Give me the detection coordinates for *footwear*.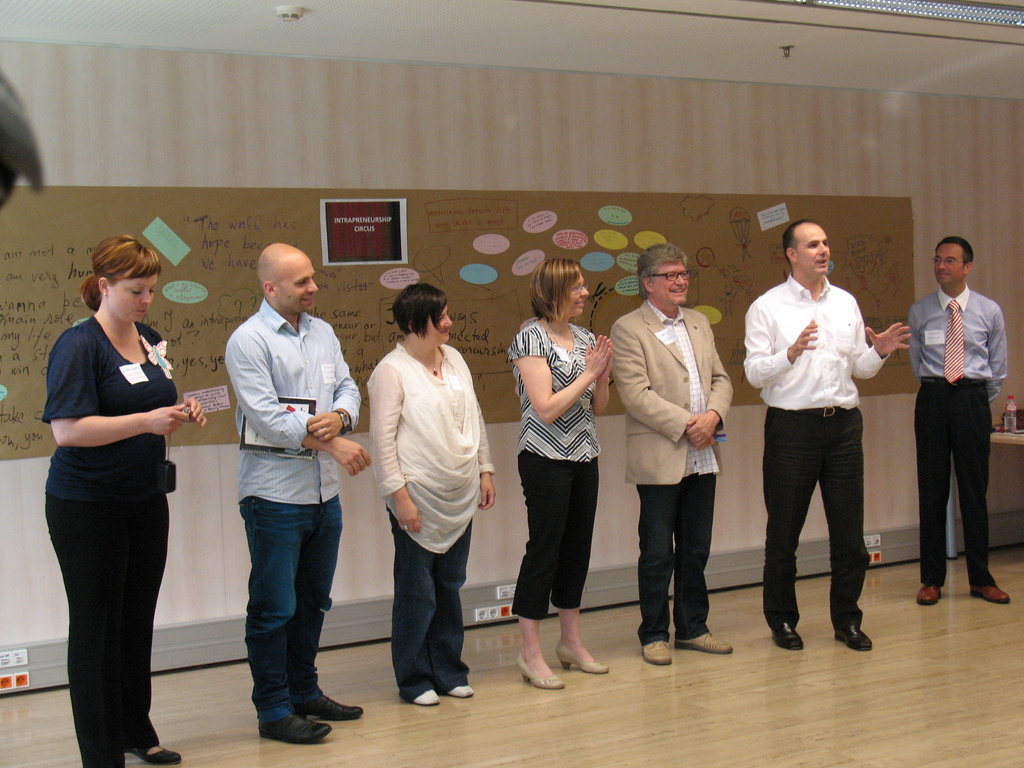
[292, 693, 363, 720].
